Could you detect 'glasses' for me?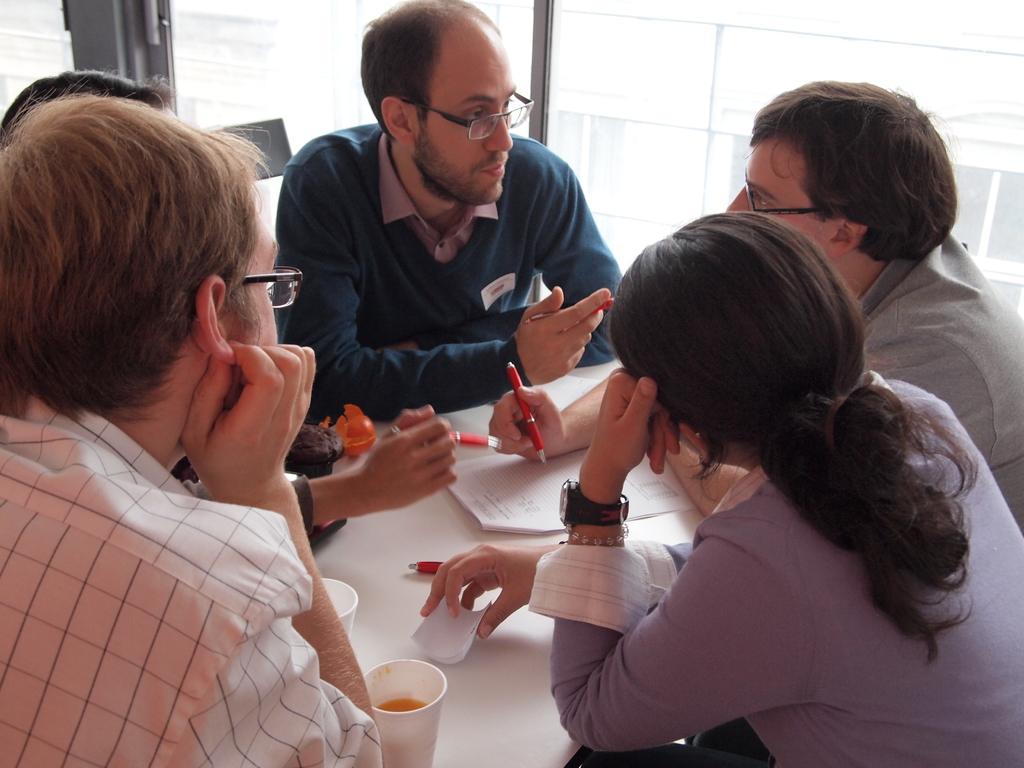
Detection result: {"x1": 378, "y1": 83, "x2": 522, "y2": 140}.
